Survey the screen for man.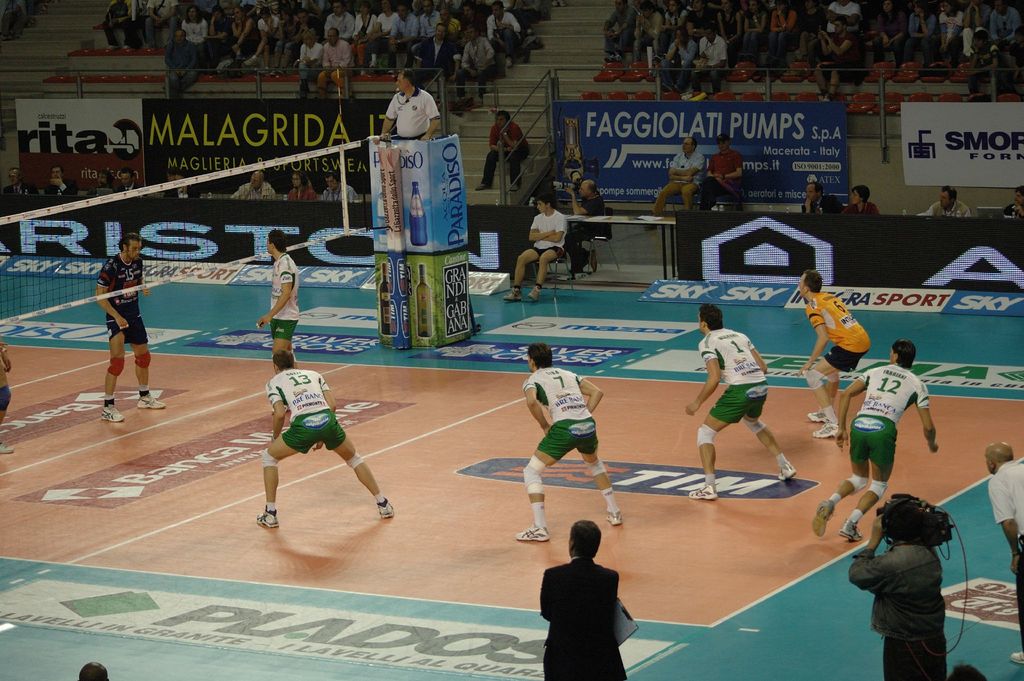
Survey found: BBox(504, 197, 569, 302).
